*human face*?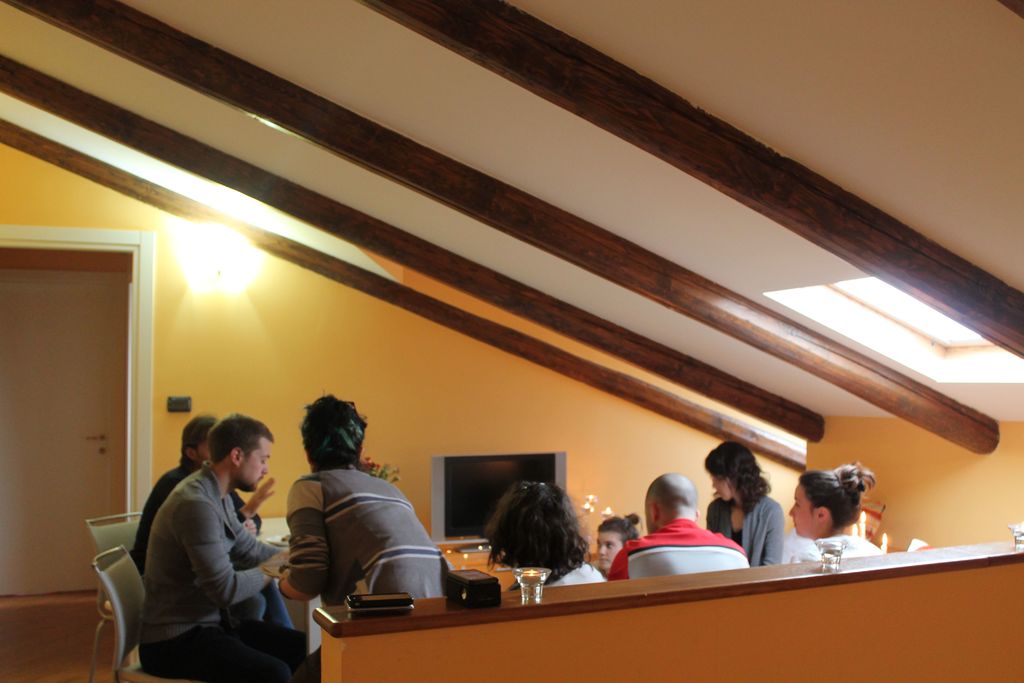
locate(707, 472, 734, 502)
